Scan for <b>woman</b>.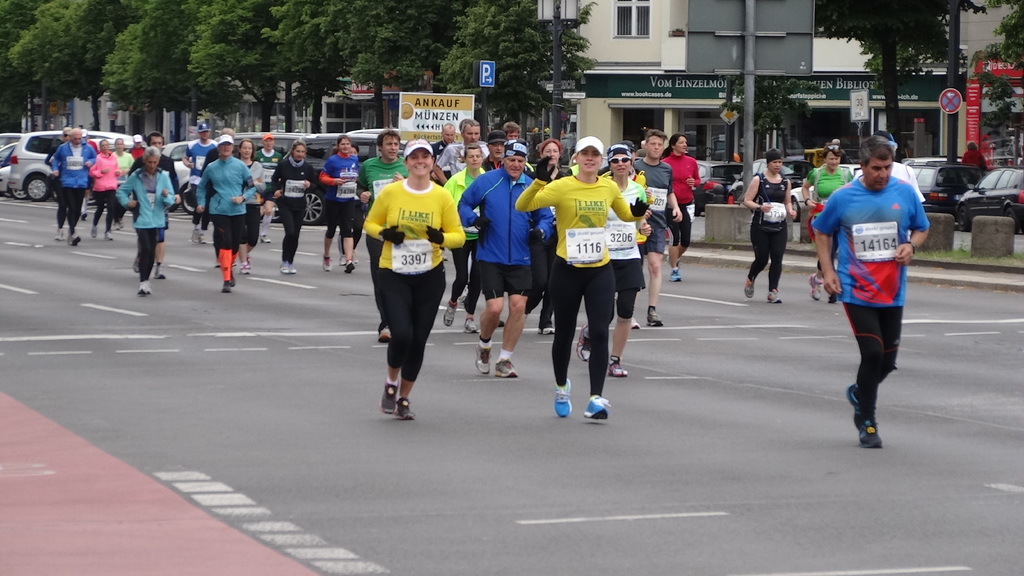
Scan result: l=88, t=137, r=120, b=239.
